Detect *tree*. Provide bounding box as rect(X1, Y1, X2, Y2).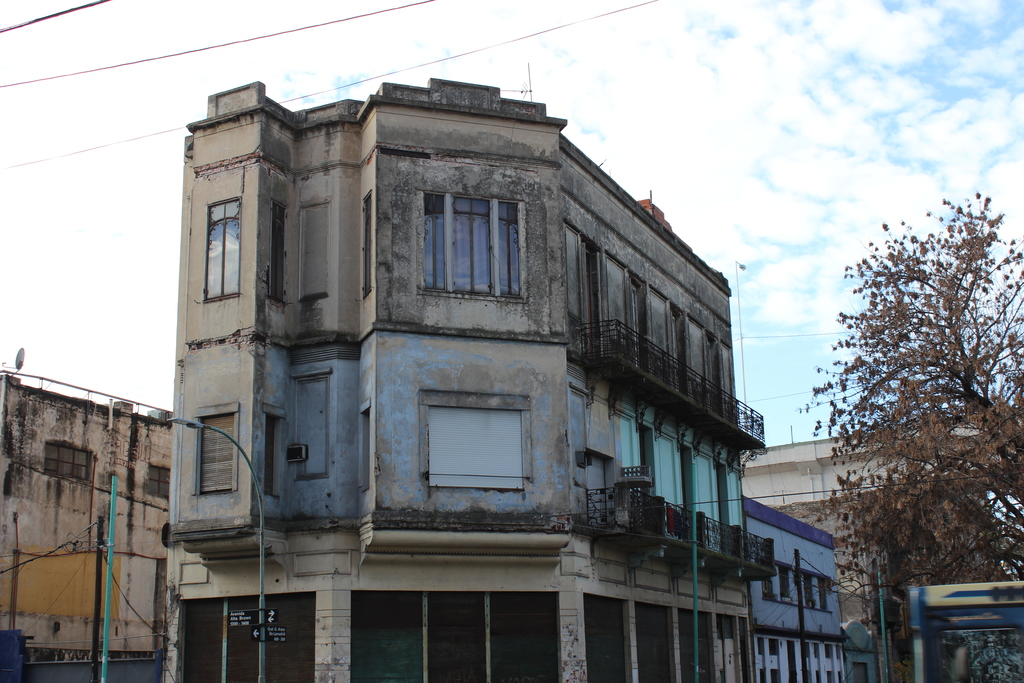
rect(812, 195, 1023, 589).
